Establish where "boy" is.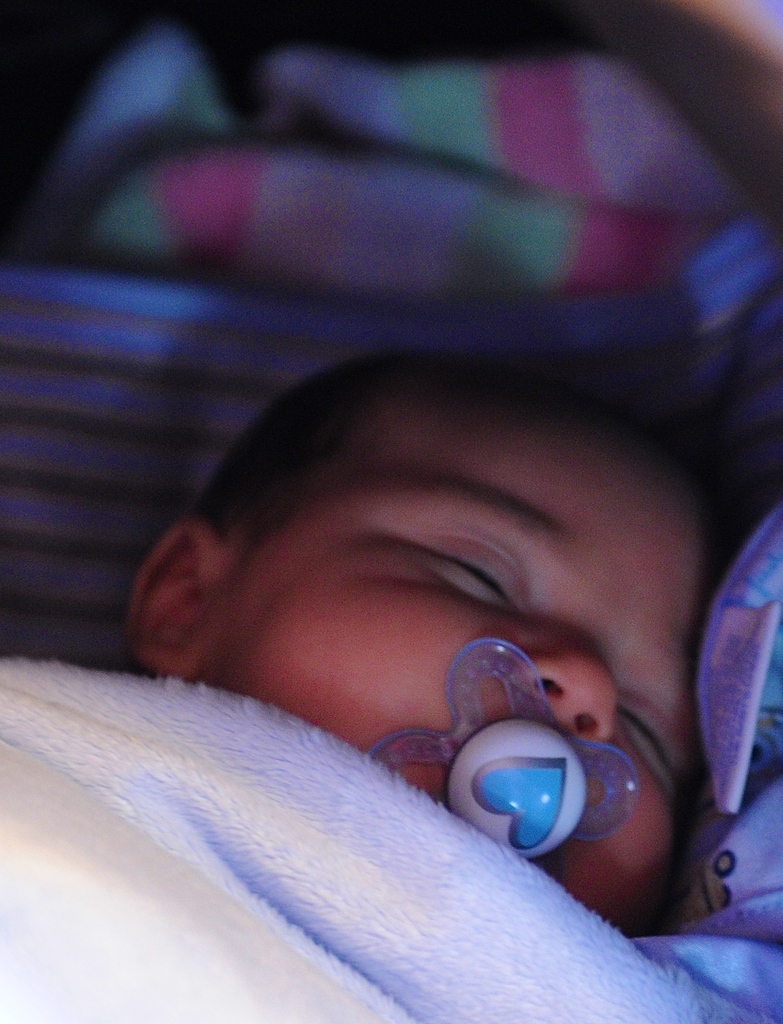
Established at select_region(13, 234, 773, 1023).
